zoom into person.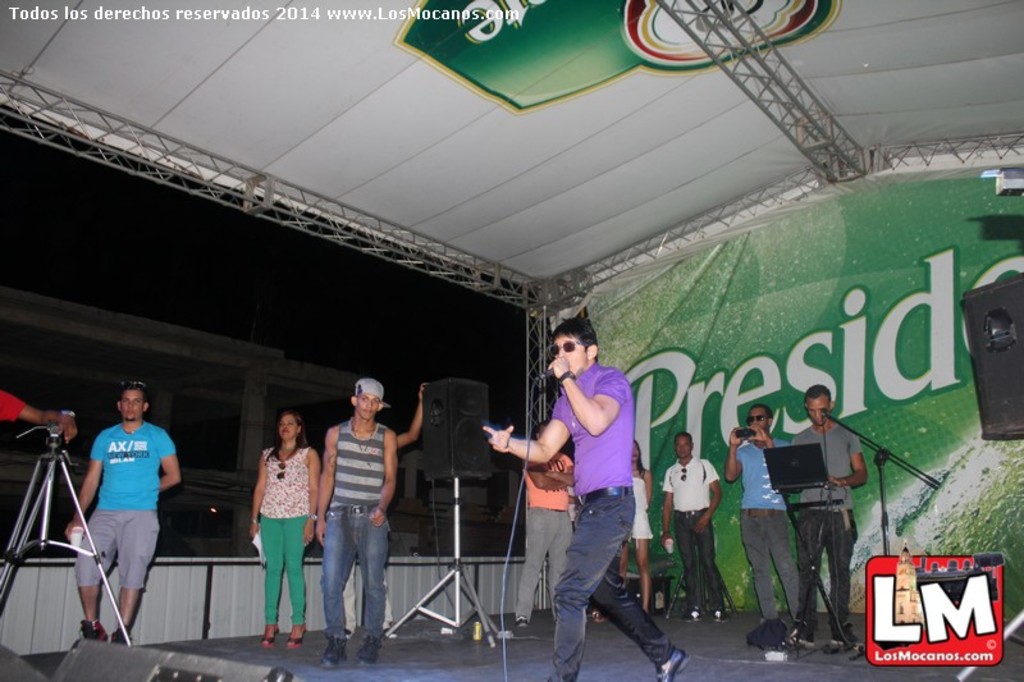
Zoom target: 658/427/727/622.
